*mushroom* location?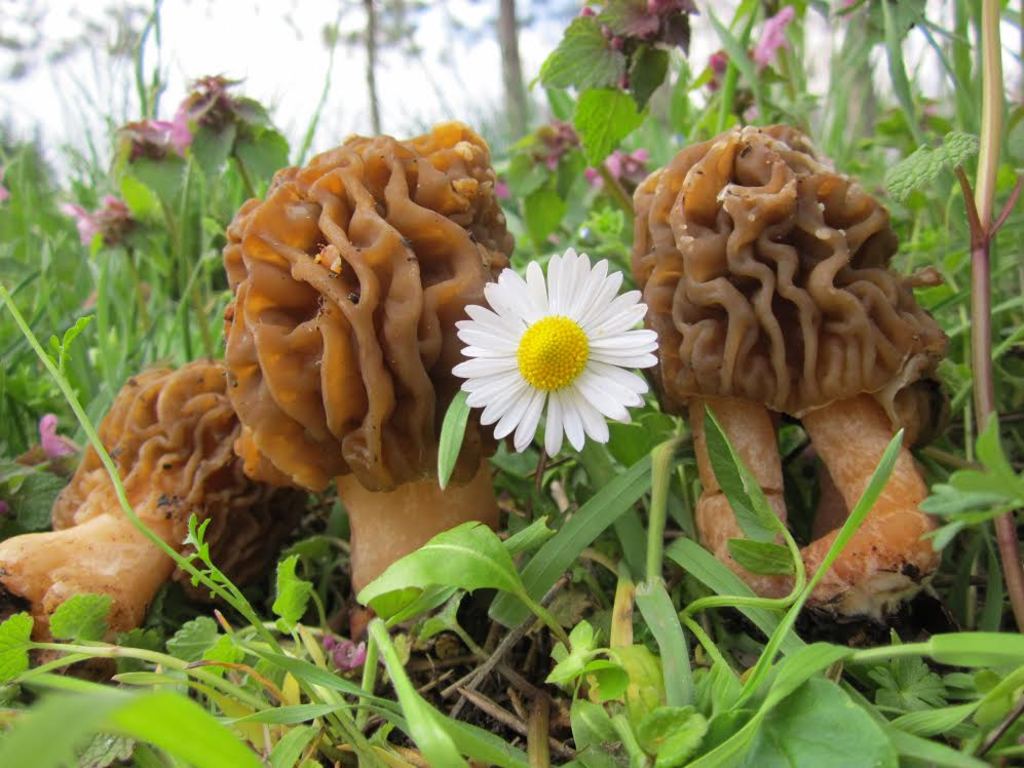
<region>222, 121, 514, 637</region>
